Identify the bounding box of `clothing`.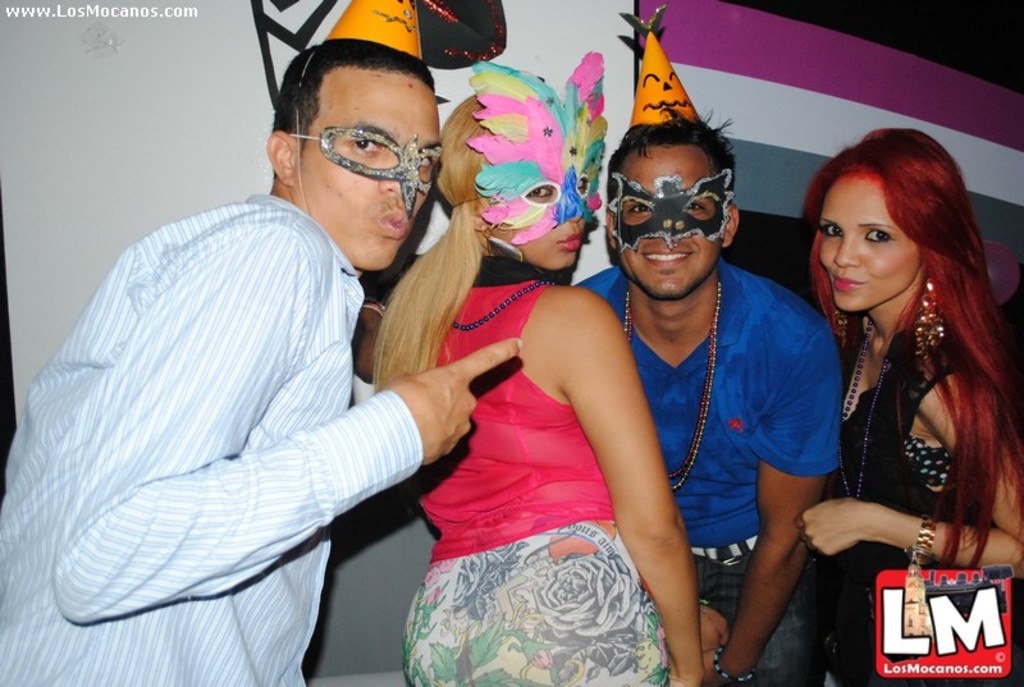
(817,333,993,686).
